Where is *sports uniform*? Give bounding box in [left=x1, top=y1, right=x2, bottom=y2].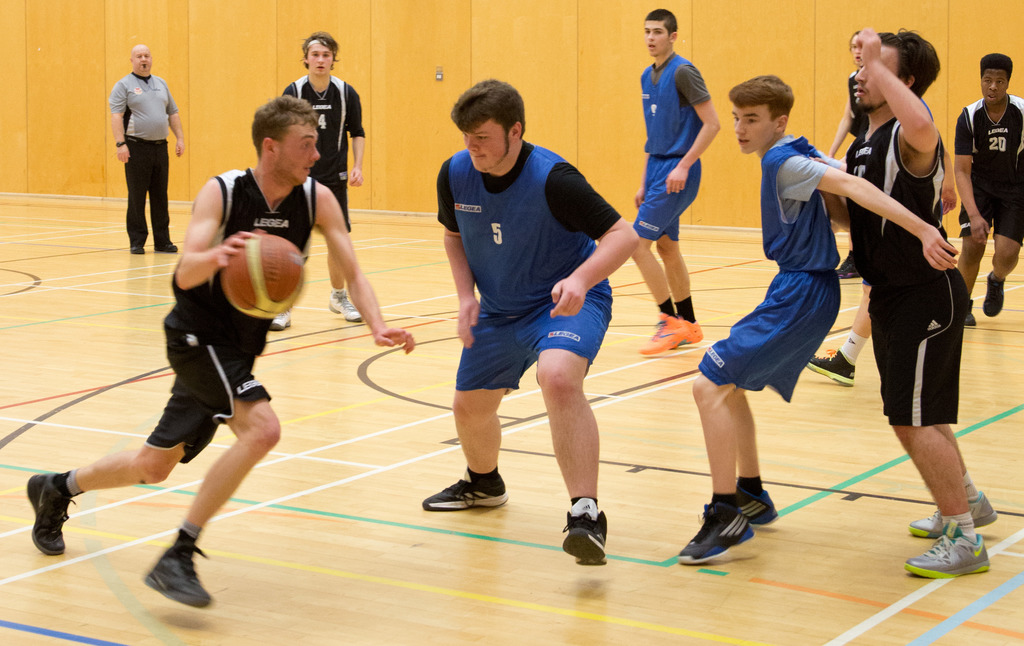
[left=941, top=80, right=1023, bottom=254].
